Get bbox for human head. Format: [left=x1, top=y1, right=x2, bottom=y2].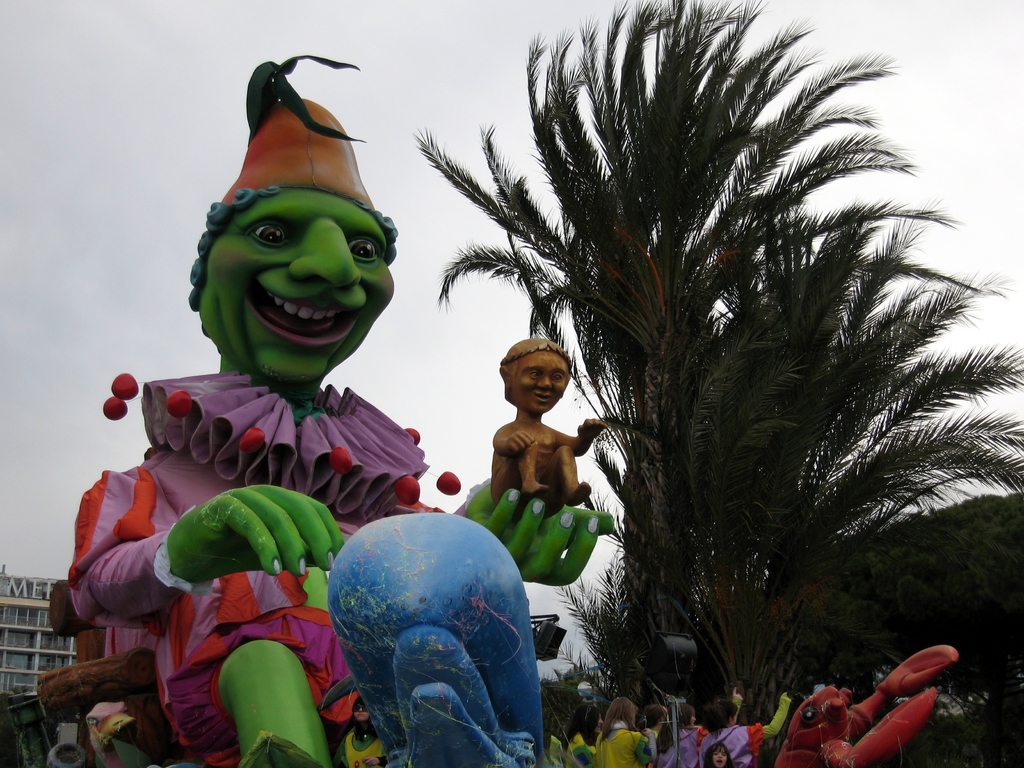
[left=604, top=698, right=637, bottom=726].
